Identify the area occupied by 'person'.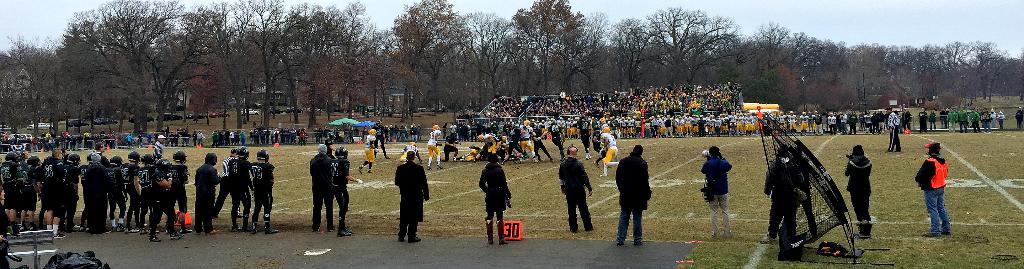
Area: 166,149,190,212.
